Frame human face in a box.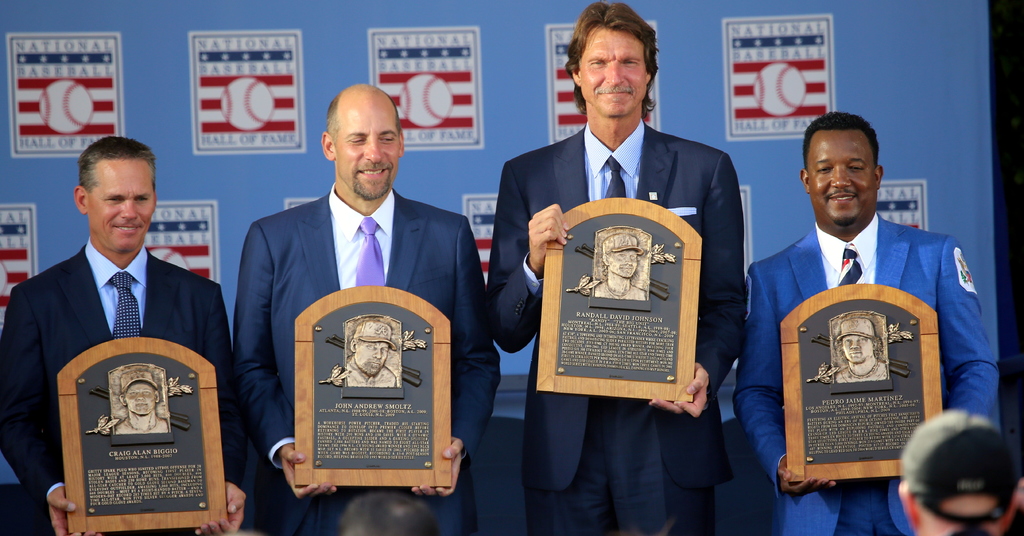
x1=83, y1=158, x2=161, y2=257.
